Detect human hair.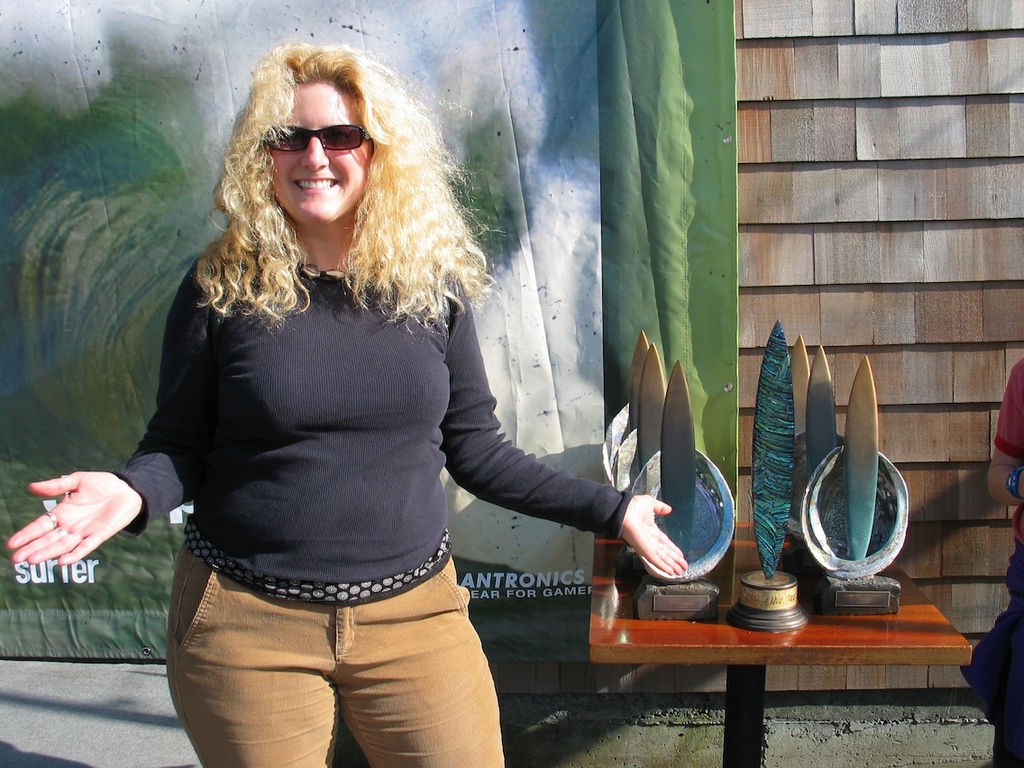
Detected at left=199, top=19, right=462, bottom=343.
